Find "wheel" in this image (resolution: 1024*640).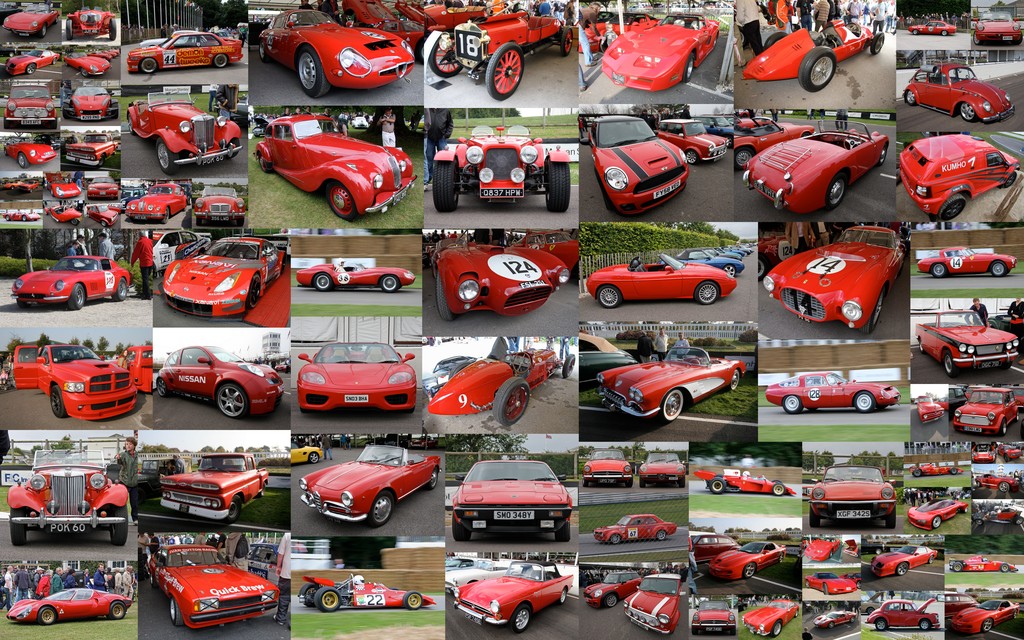
Rect(880, 143, 888, 164).
